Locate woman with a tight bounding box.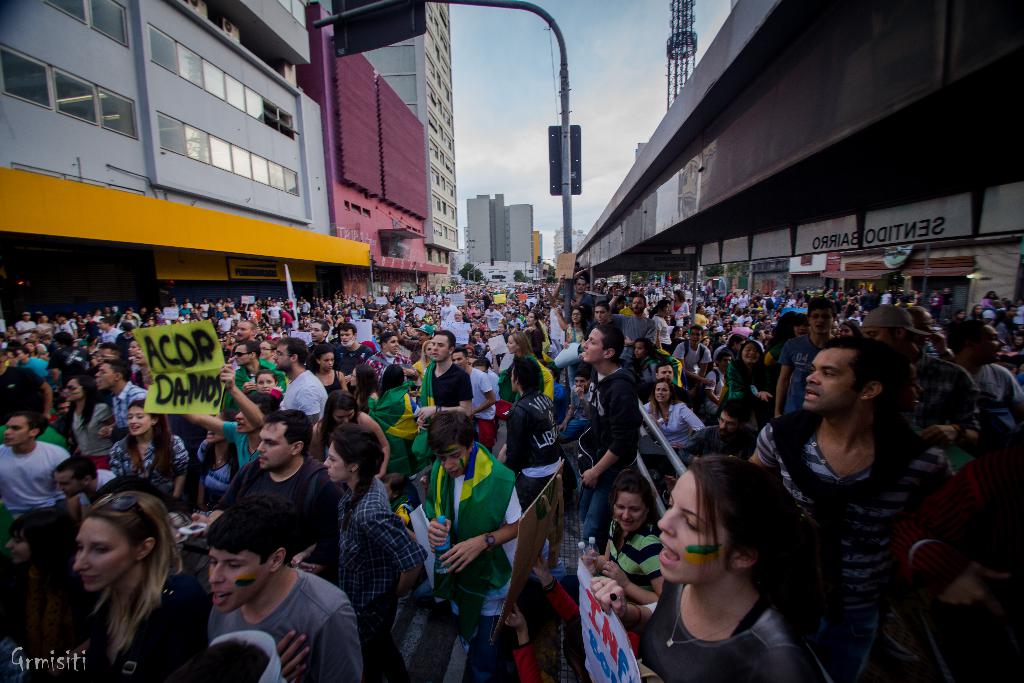
rect(695, 308, 708, 326).
